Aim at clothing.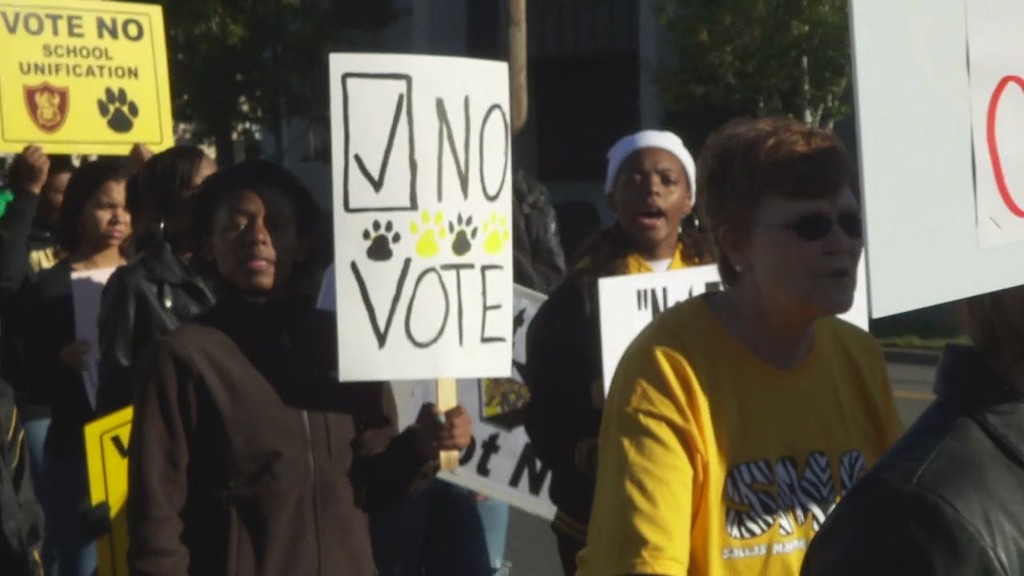
Aimed at 577 287 898 575.
